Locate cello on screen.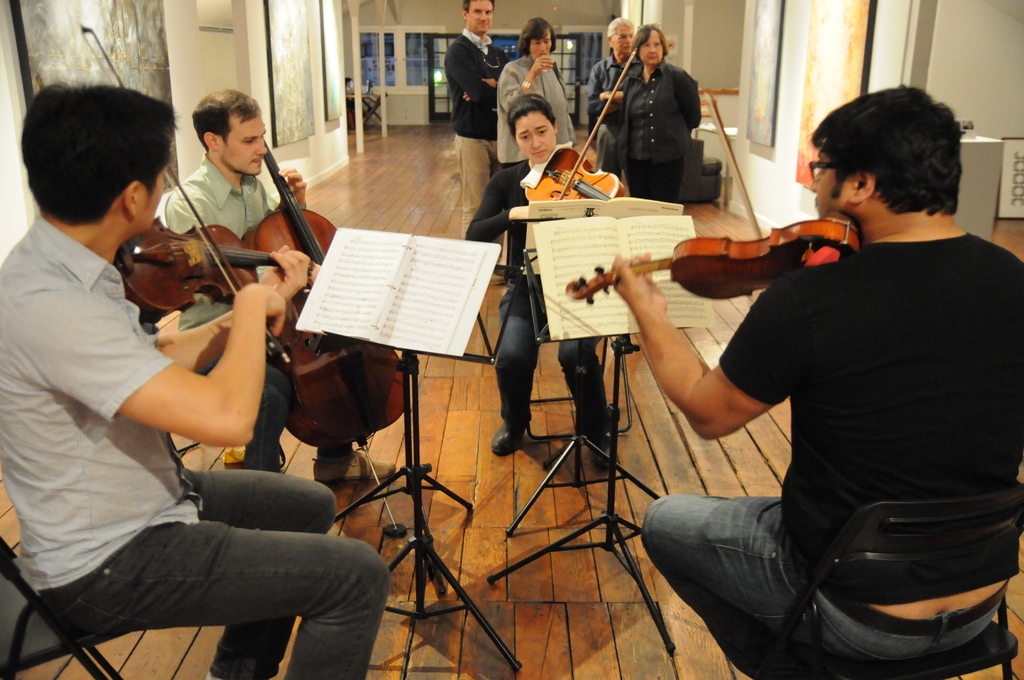
On screen at BBox(236, 136, 422, 518).
